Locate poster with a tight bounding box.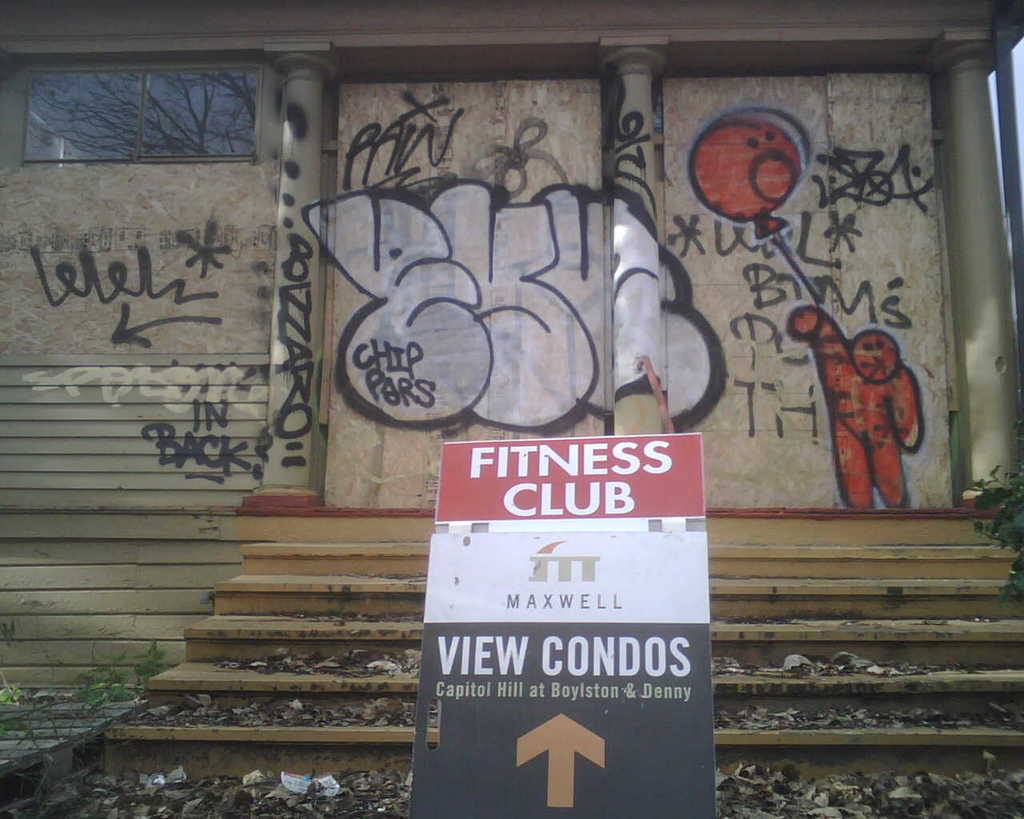
436 433 704 522.
